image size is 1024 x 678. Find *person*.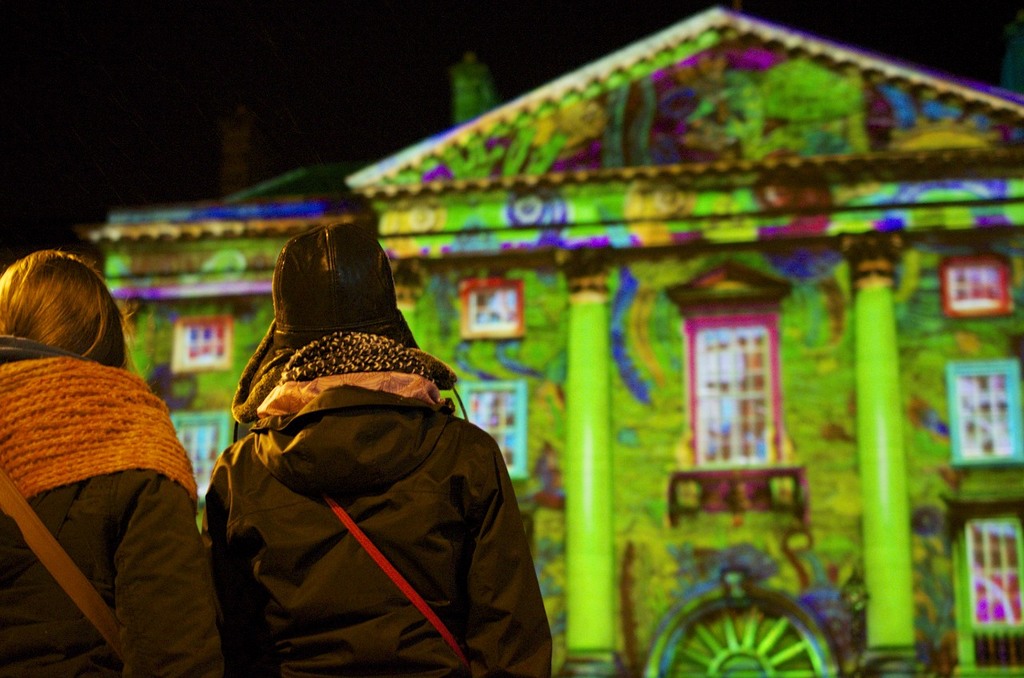
box(0, 249, 231, 677).
